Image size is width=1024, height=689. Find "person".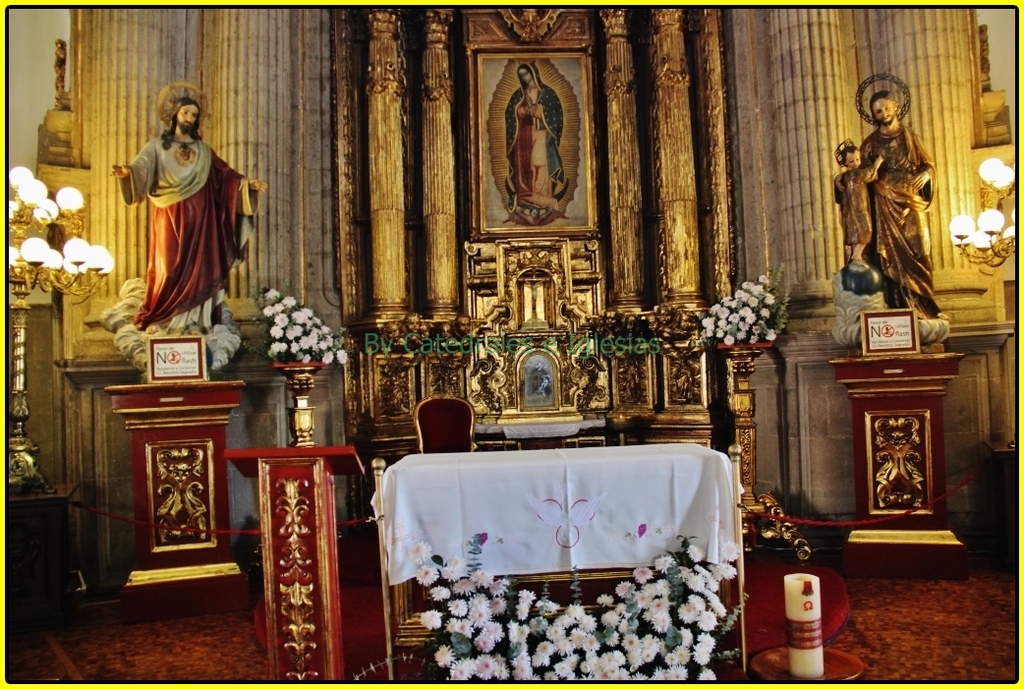
834:86:940:320.
